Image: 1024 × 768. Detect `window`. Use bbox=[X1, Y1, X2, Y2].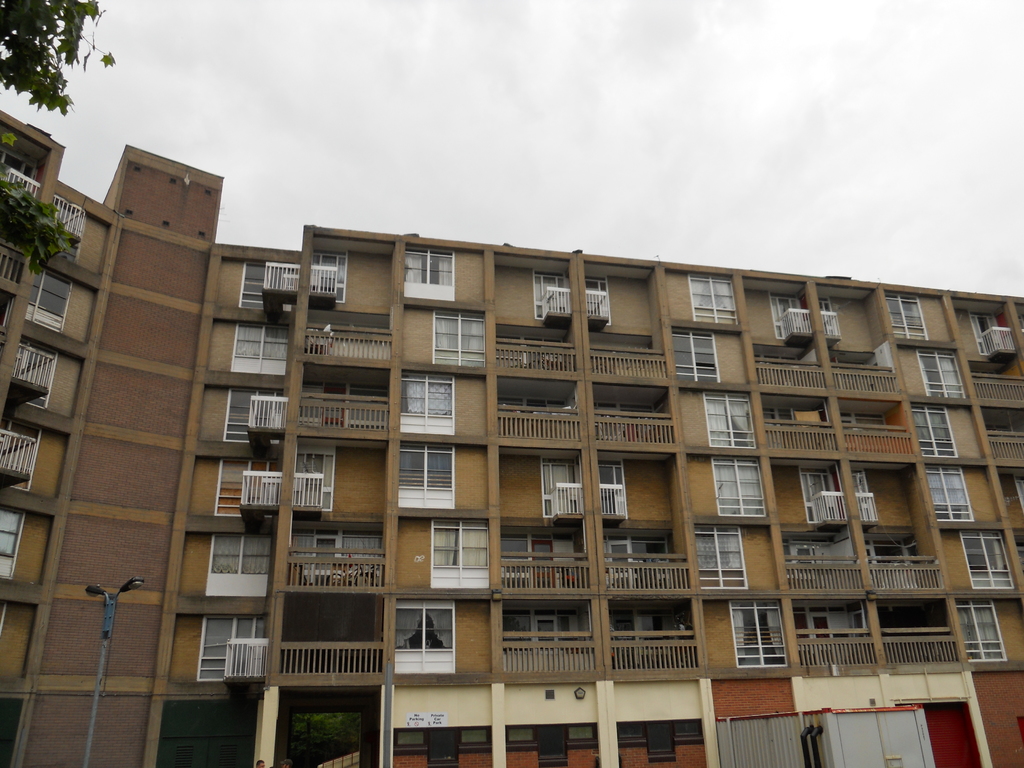
bbox=[684, 269, 746, 328].
